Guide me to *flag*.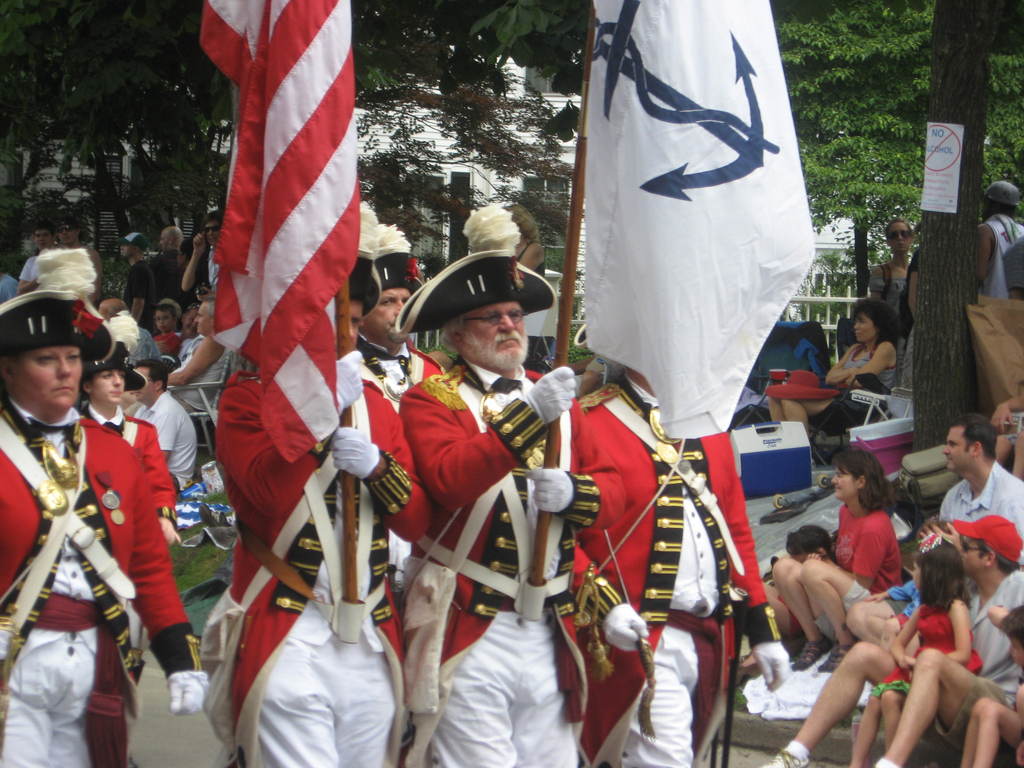
Guidance: box=[201, 4, 372, 465].
